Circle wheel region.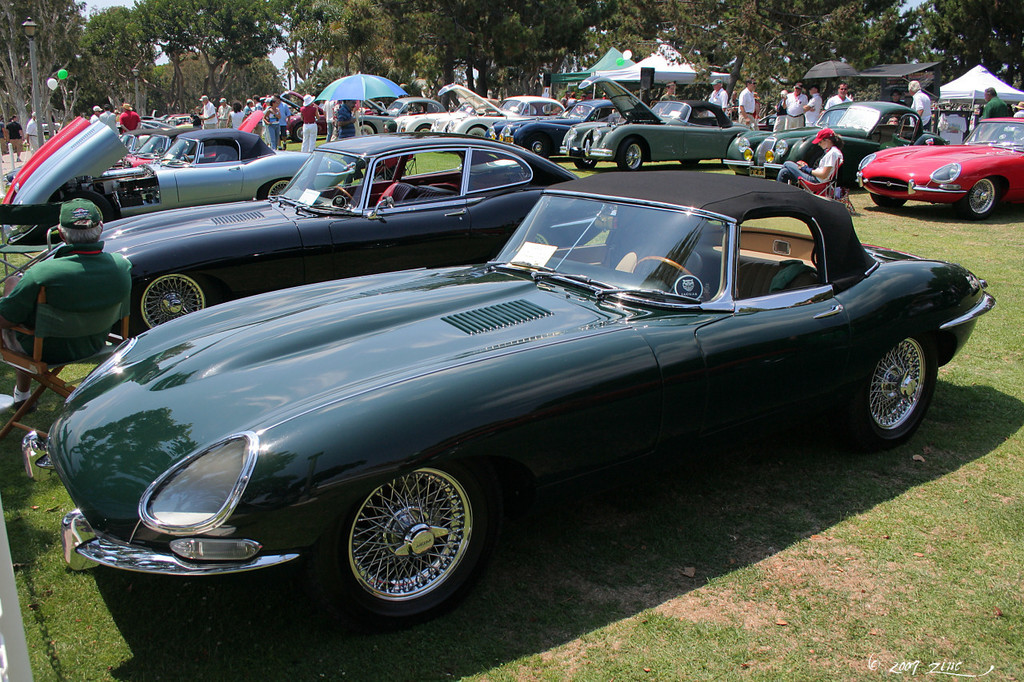
Region: crop(870, 193, 908, 207).
